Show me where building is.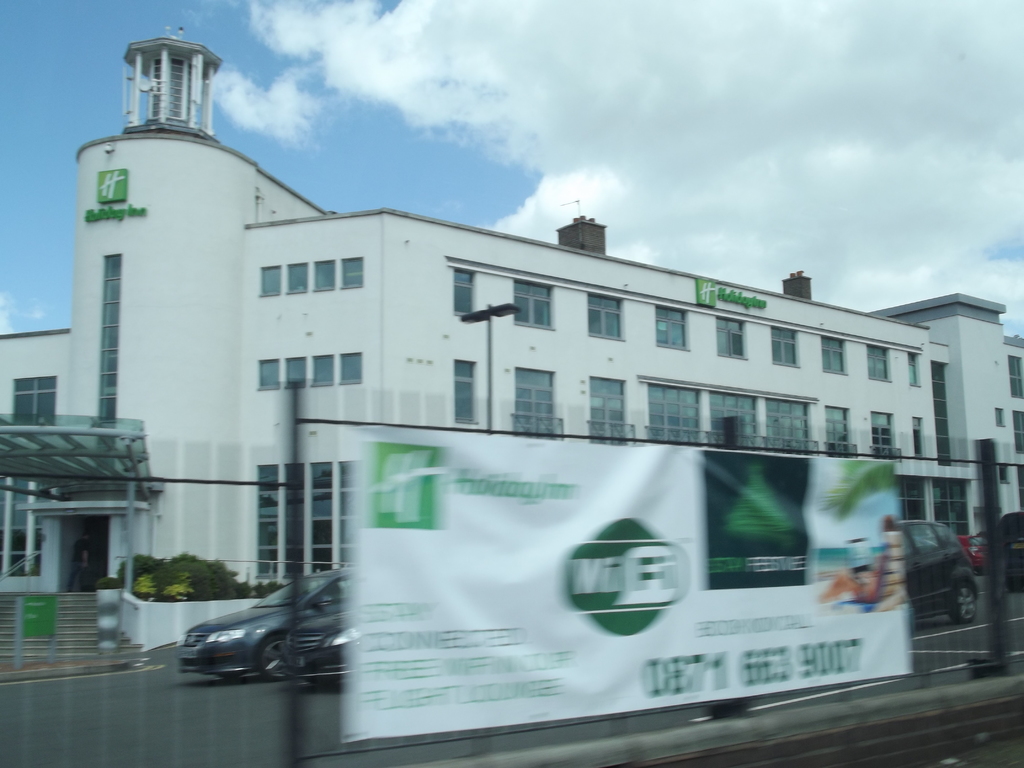
building is at 0/34/1023/649.
